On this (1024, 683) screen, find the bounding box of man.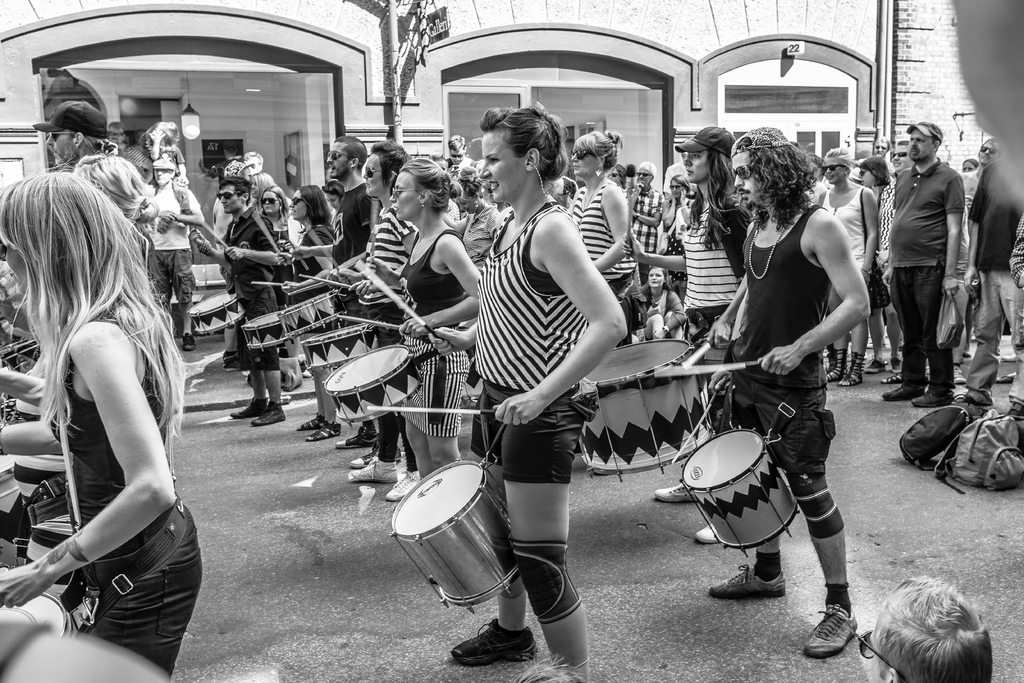
Bounding box: 207 176 282 425.
